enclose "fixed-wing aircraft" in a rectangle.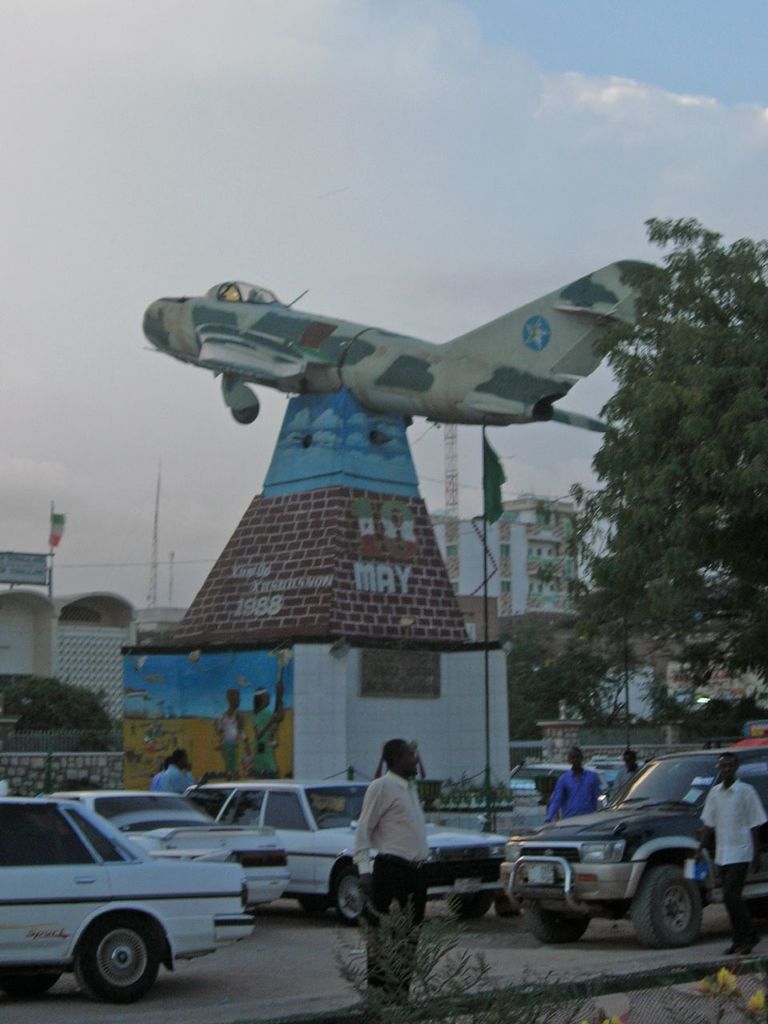
135,251,677,438.
